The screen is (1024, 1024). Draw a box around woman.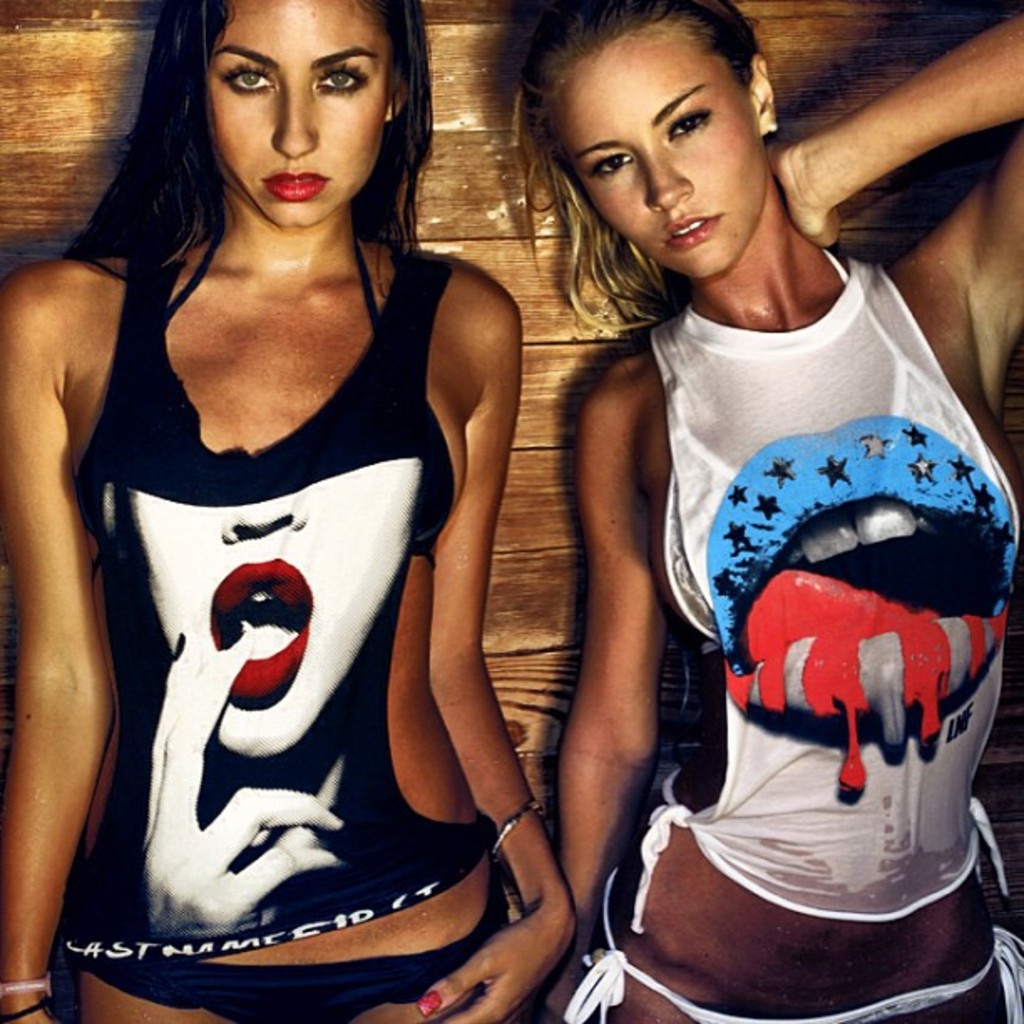
{"left": 0, "top": 0, "right": 589, "bottom": 1001}.
